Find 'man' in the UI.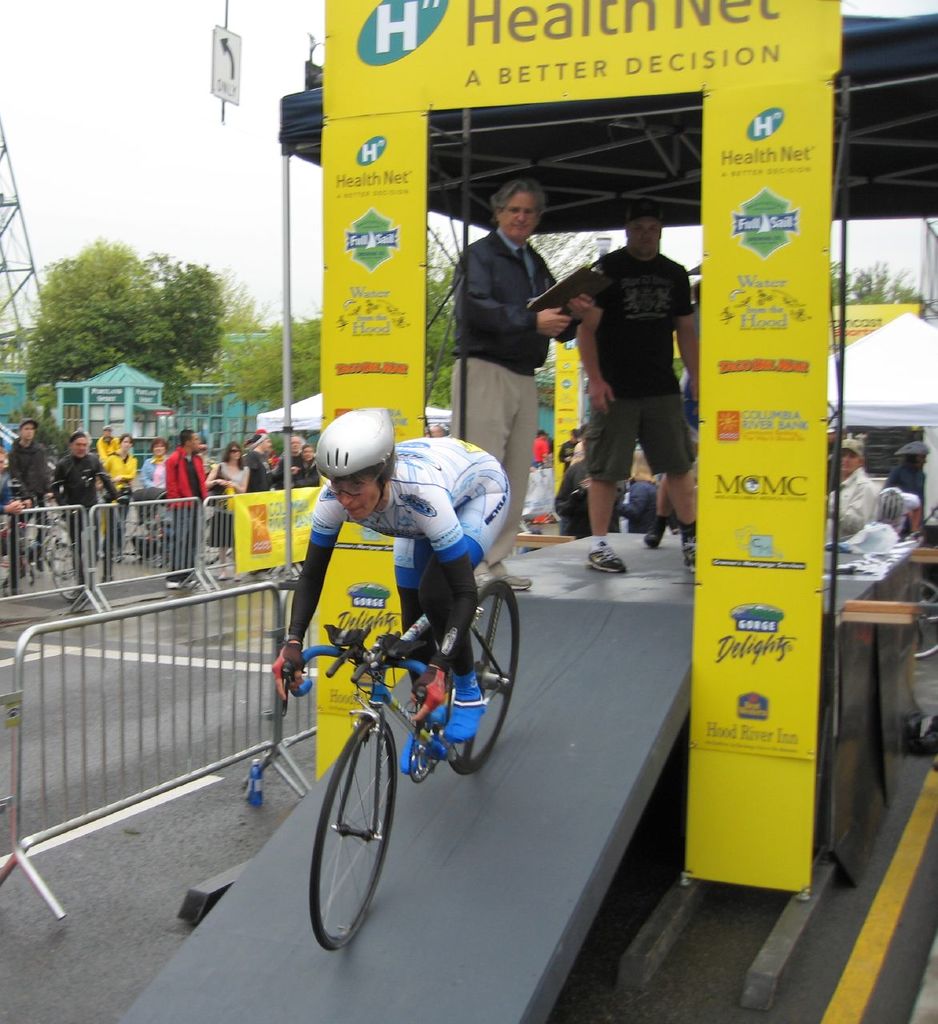
UI element at <bbox>53, 429, 116, 605</bbox>.
